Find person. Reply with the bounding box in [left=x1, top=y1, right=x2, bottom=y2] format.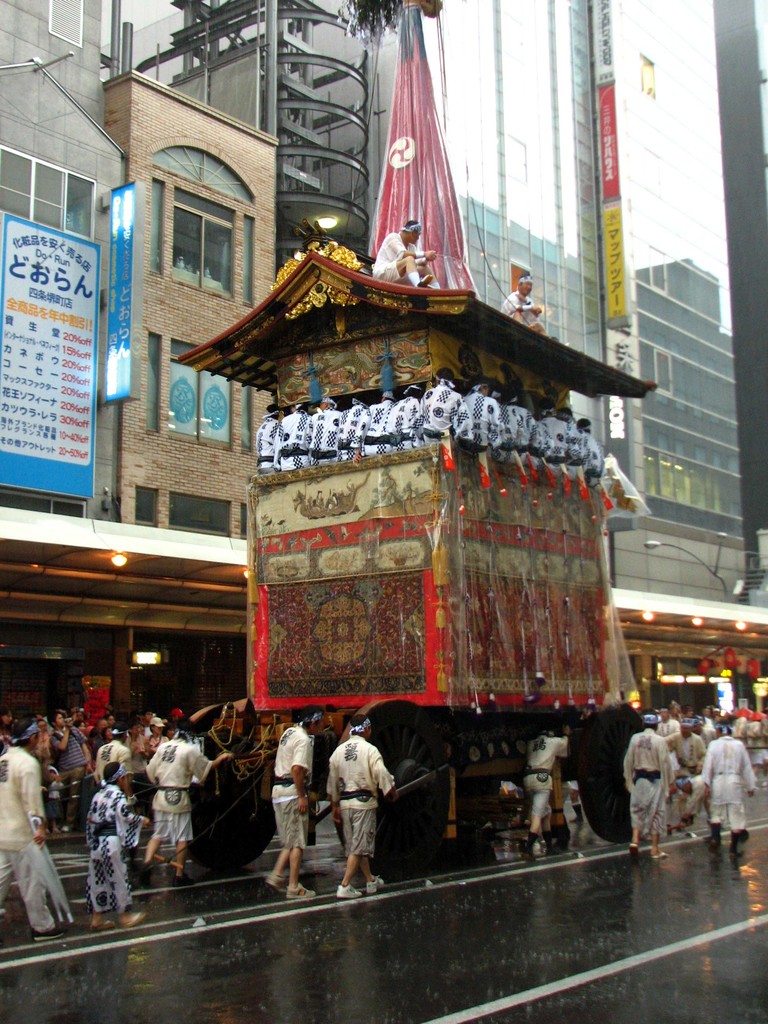
[left=499, top=271, right=547, bottom=340].
